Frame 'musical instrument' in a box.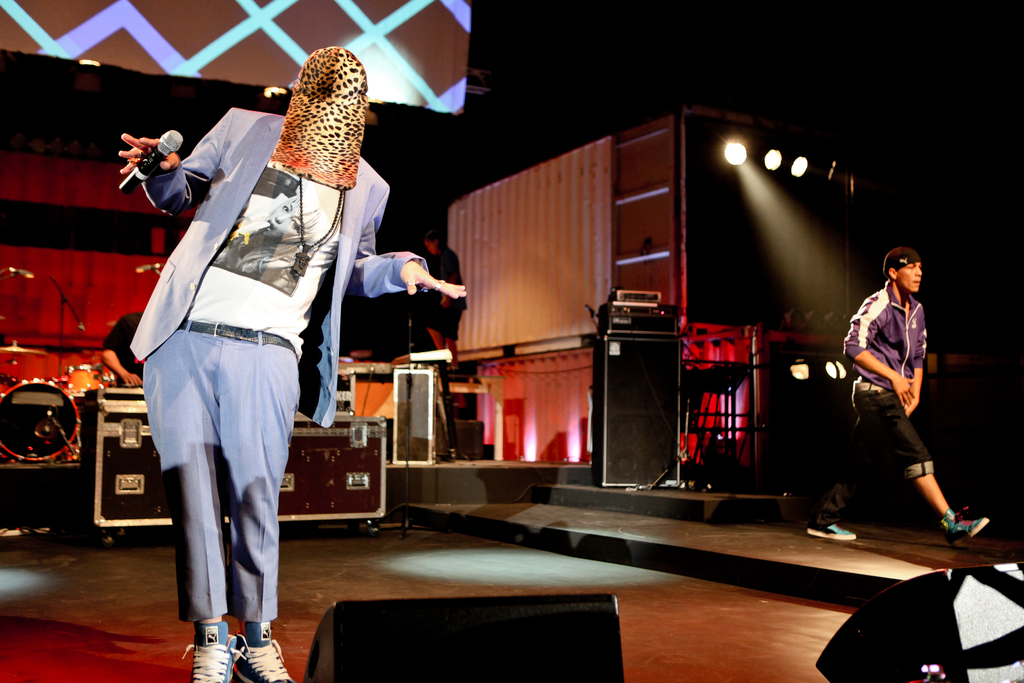
region(0, 344, 45, 357).
